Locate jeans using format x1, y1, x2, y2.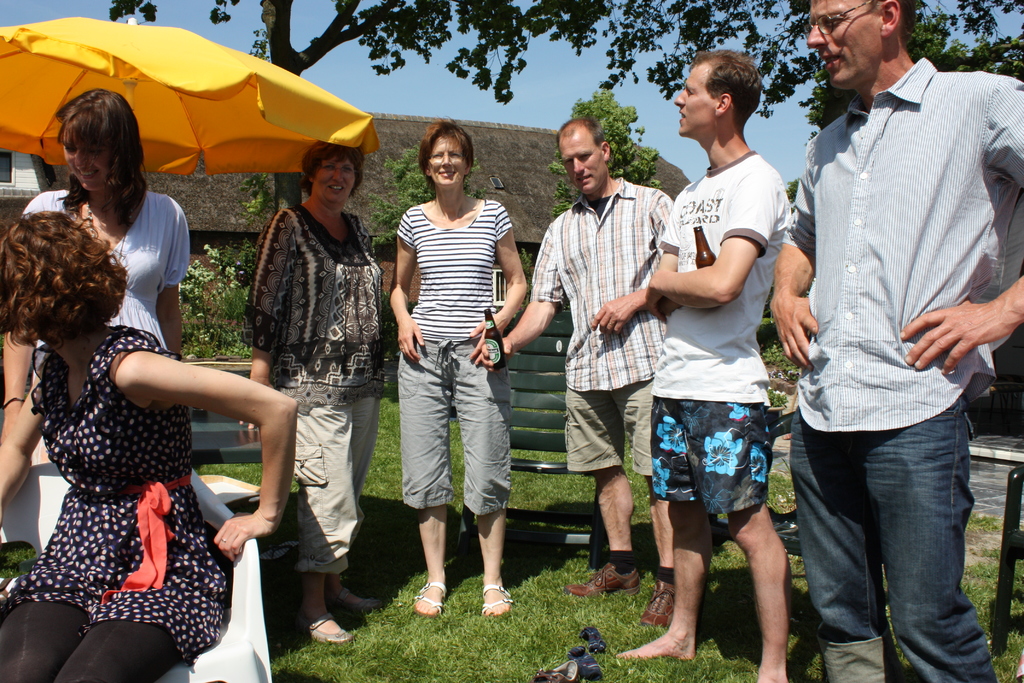
806, 412, 994, 673.
